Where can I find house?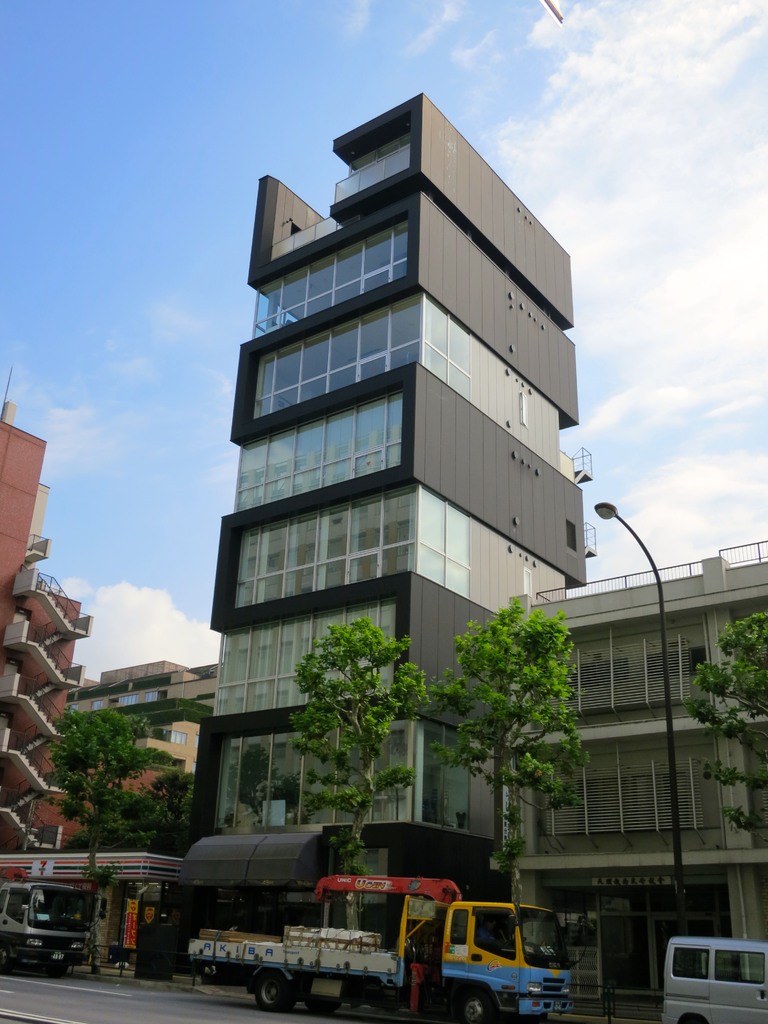
You can find it at crop(58, 94, 767, 1020).
